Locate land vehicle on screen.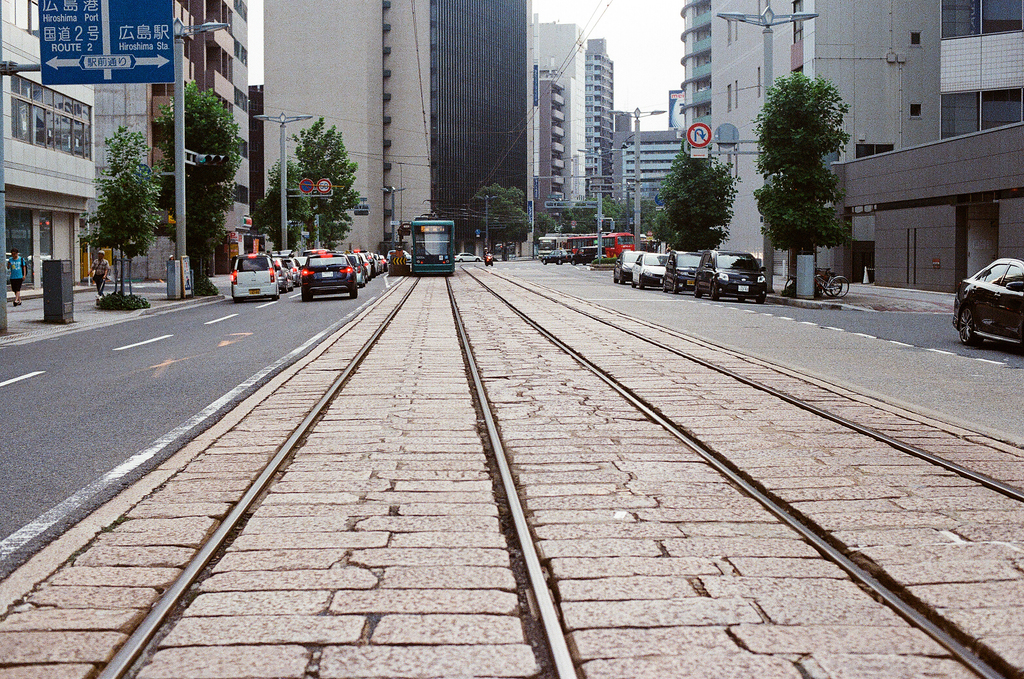
On screen at x1=570, y1=243, x2=605, y2=266.
